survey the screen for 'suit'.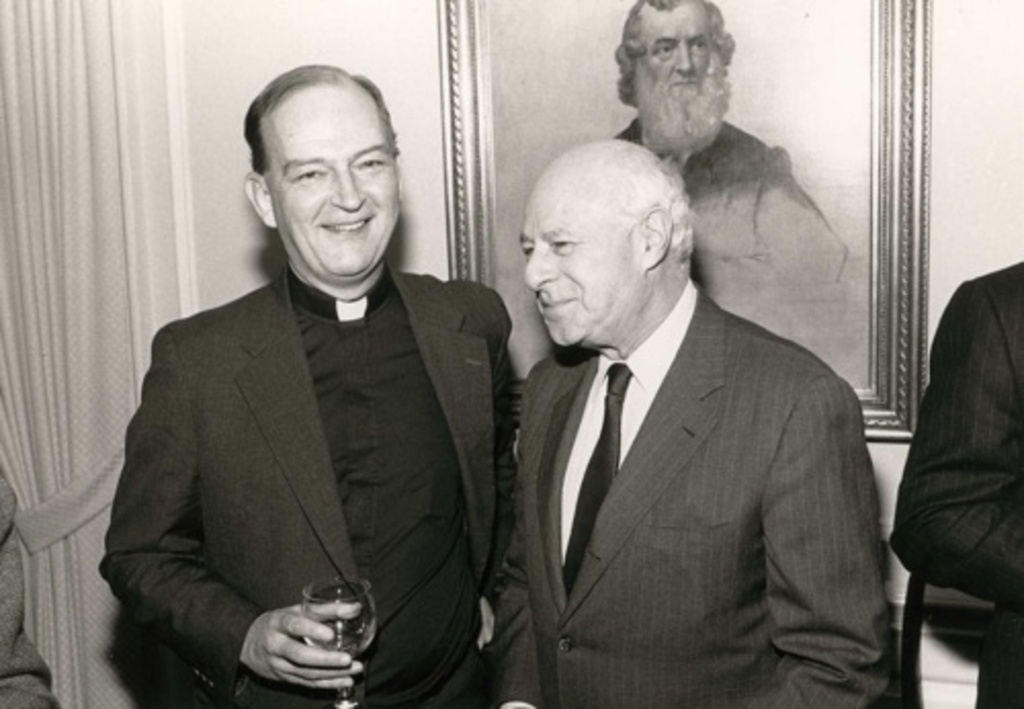
Survey found: <region>518, 277, 903, 707</region>.
